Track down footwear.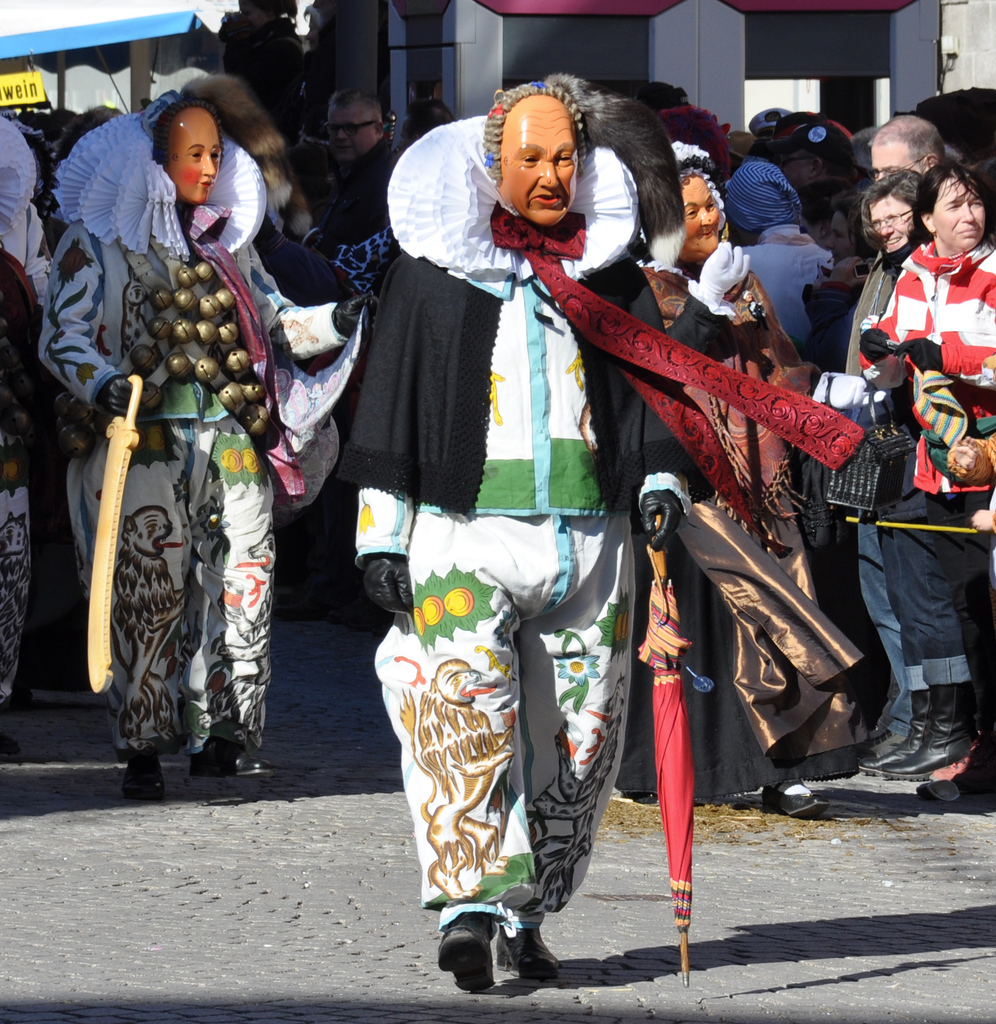
Tracked to select_region(442, 906, 566, 991).
